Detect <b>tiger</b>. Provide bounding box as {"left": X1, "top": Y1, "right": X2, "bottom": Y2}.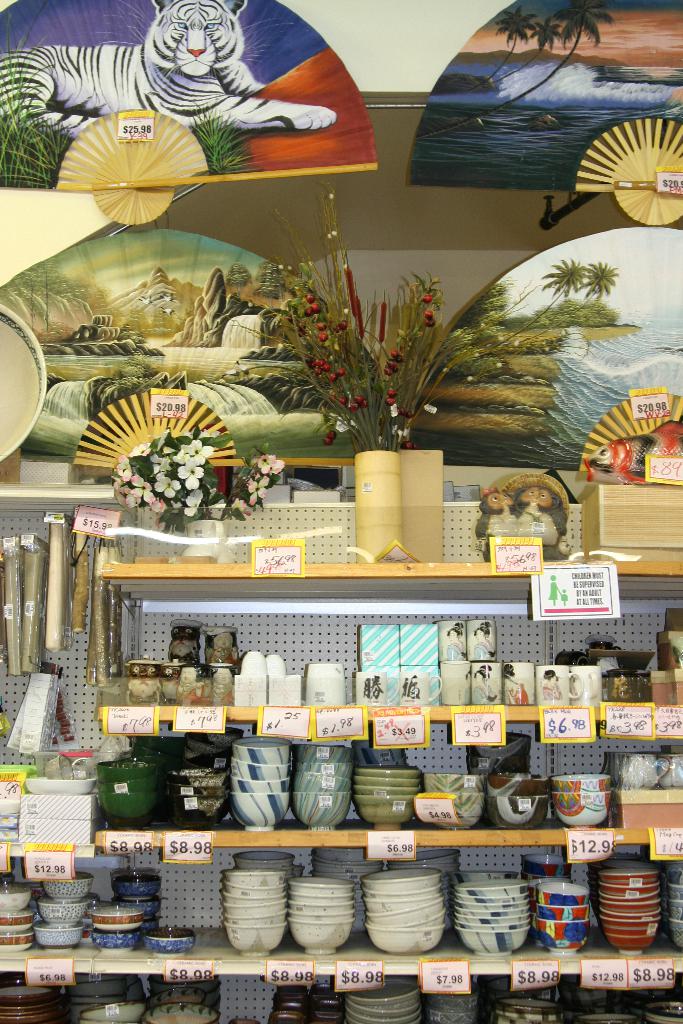
{"left": 0, "top": 0, "right": 338, "bottom": 133}.
